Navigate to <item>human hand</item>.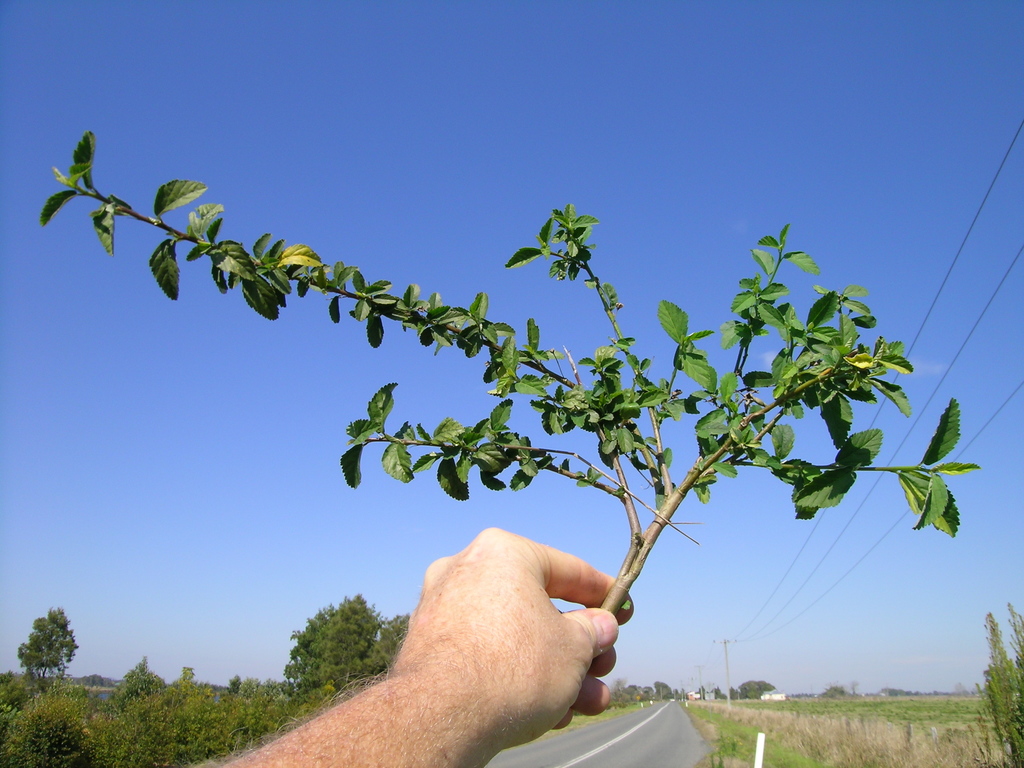
Navigation target: [left=349, top=542, right=651, bottom=758].
